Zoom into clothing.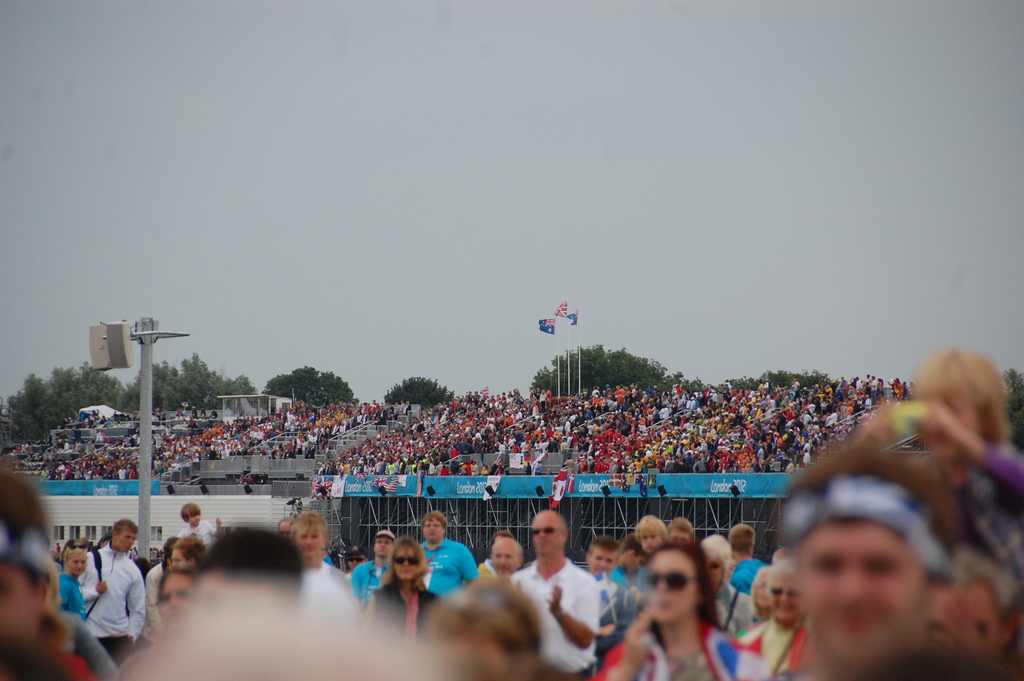
Zoom target: (586,619,771,680).
